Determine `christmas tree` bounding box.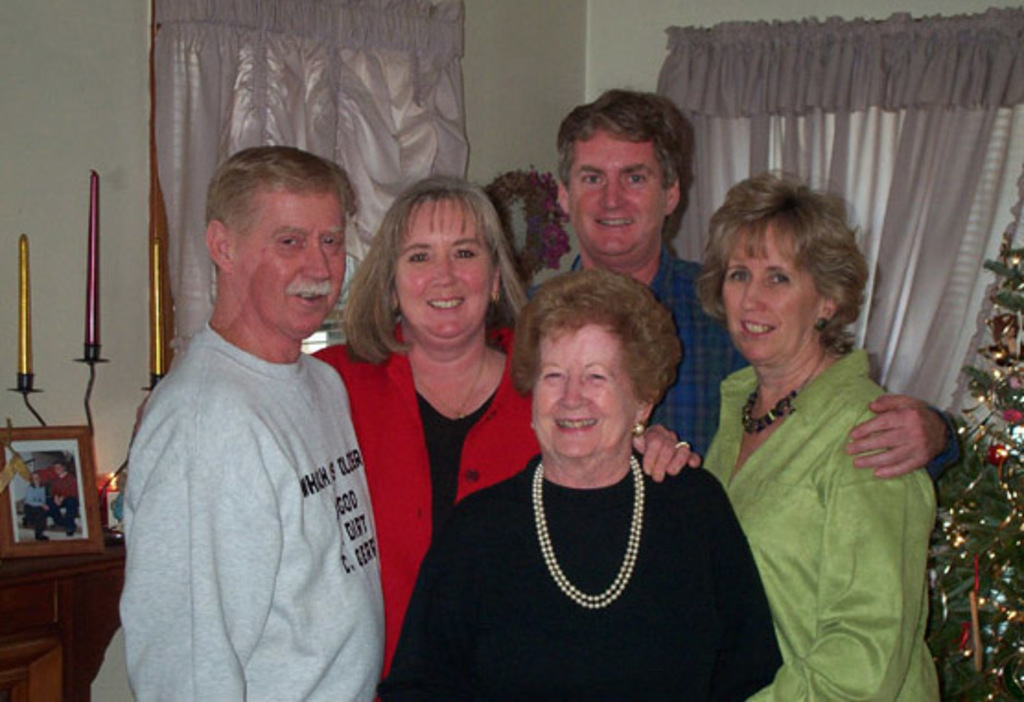
Determined: box(919, 219, 1022, 700).
